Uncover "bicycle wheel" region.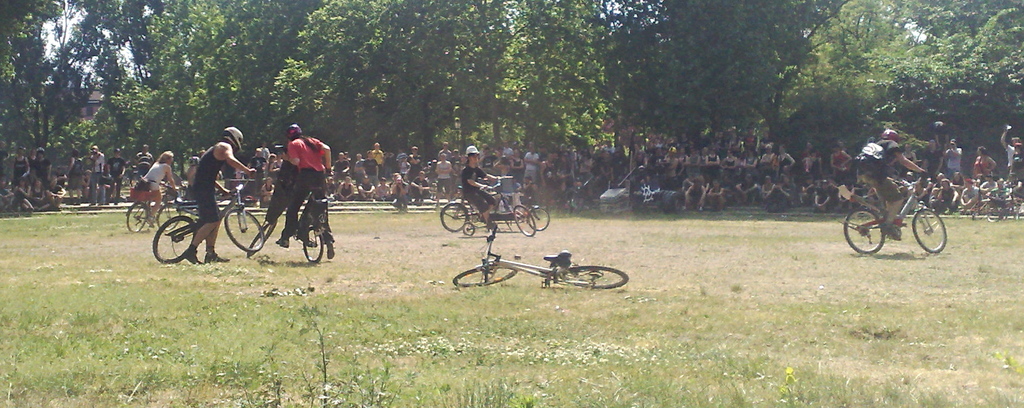
Uncovered: bbox(514, 202, 538, 242).
